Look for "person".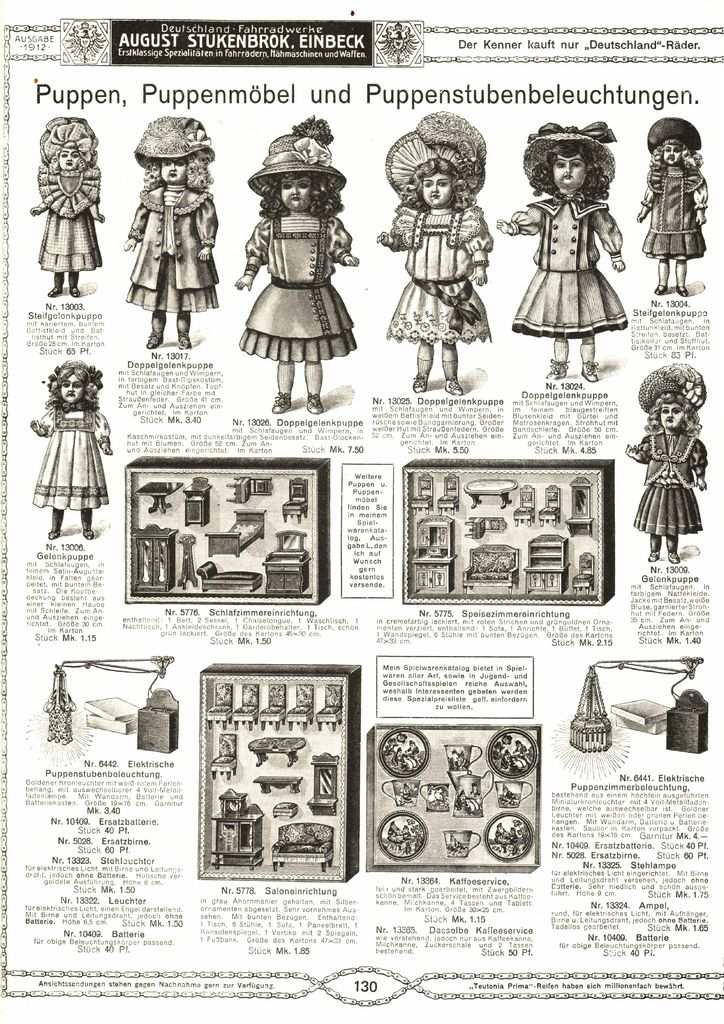
Found: <box>20,115,99,274</box>.
